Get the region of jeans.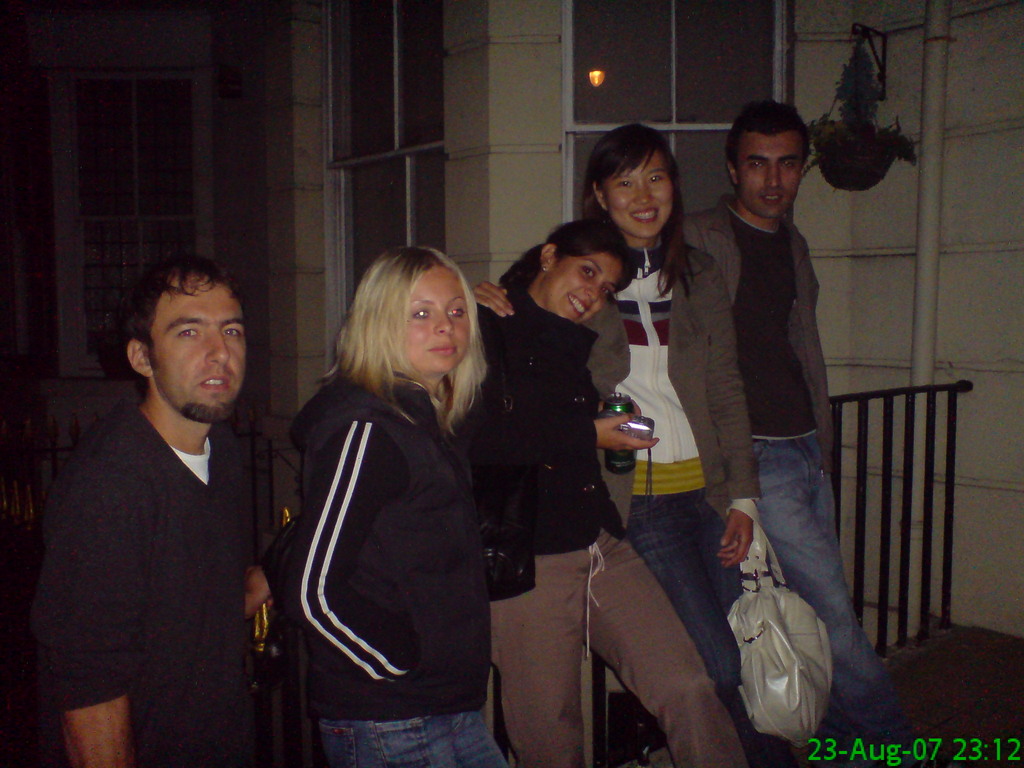
(692,385,872,744).
